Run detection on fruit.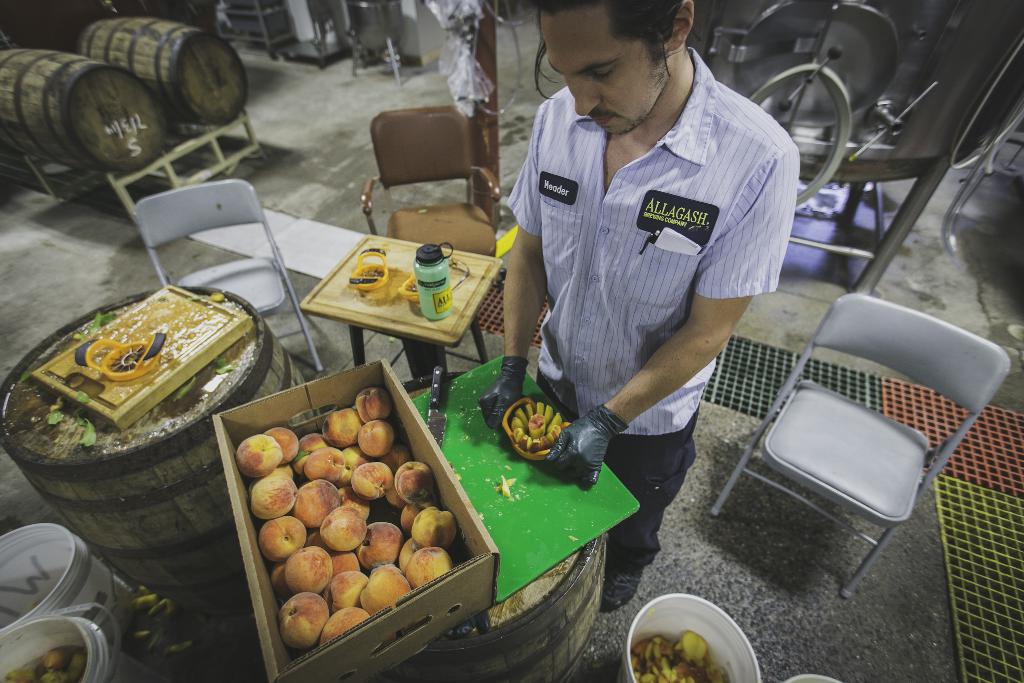
Result: box=[6, 671, 31, 682].
